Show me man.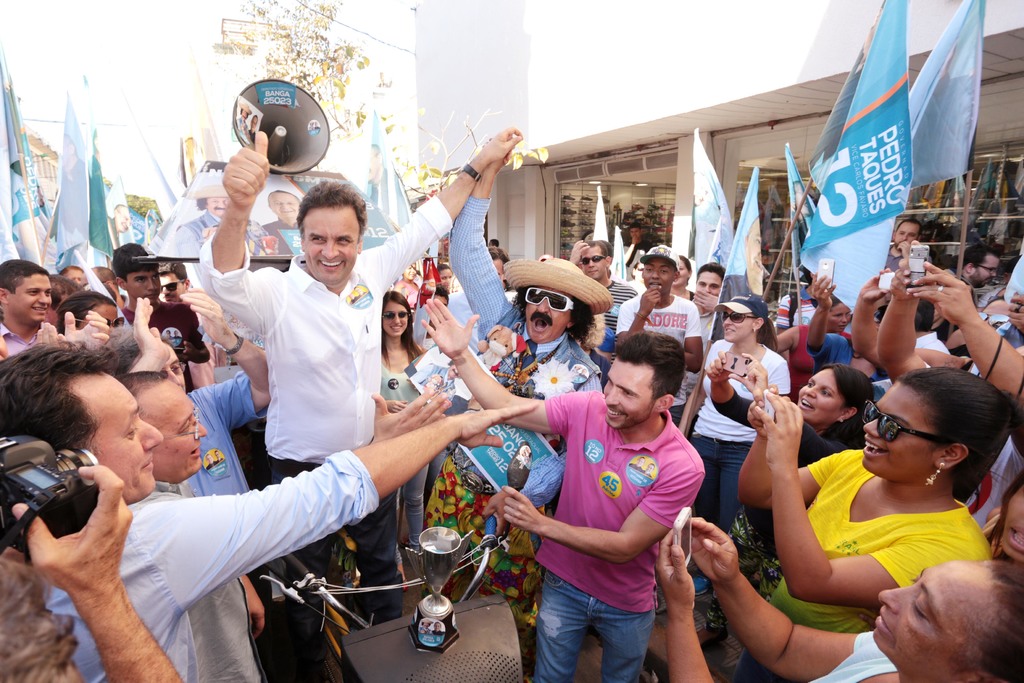
man is here: <bbox>106, 204, 129, 243</bbox>.
